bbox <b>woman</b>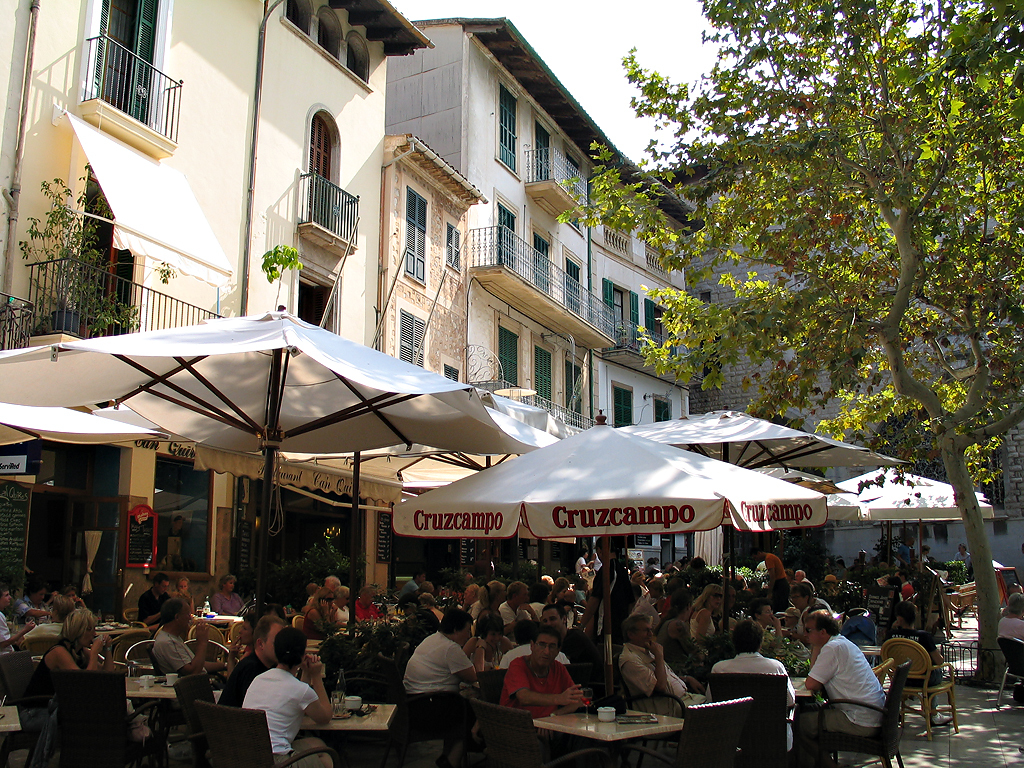
bbox(544, 578, 579, 629)
